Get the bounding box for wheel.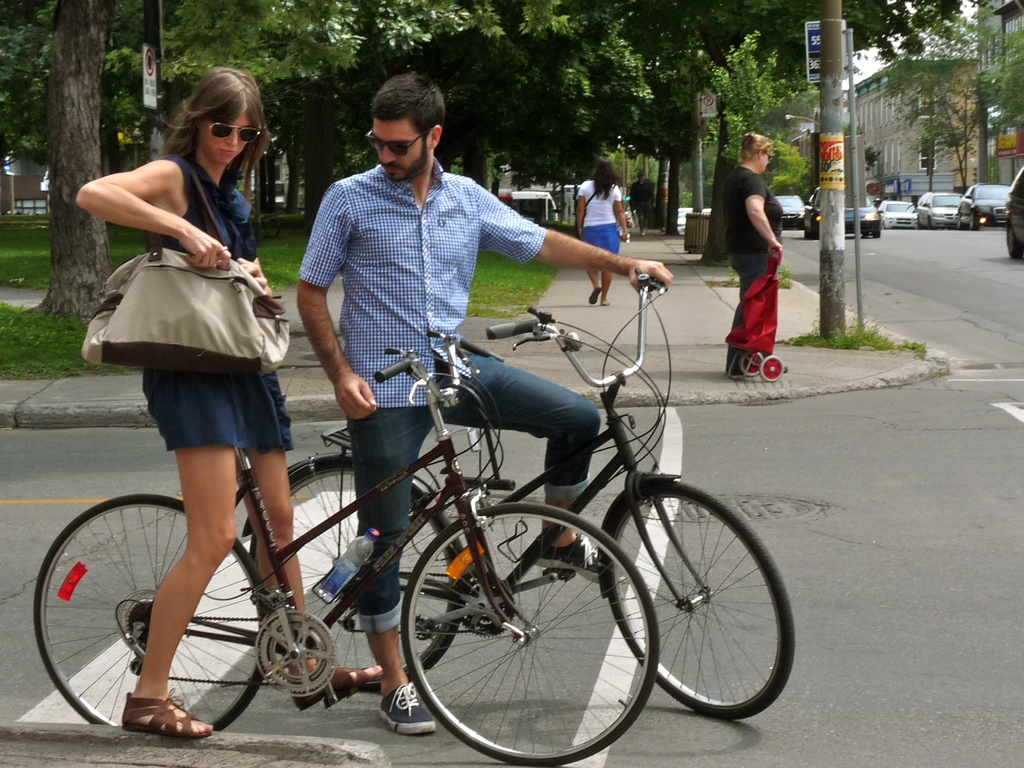
(x1=399, y1=502, x2=661, y2=767).
